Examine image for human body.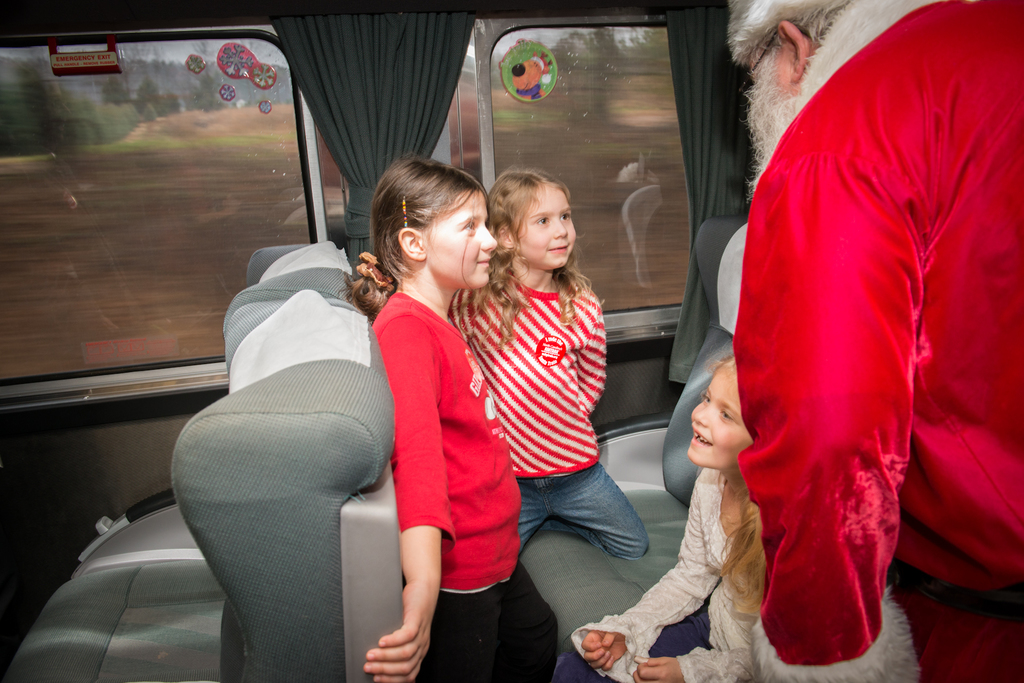
Examination result: region(735, 0, 1023, 682).
